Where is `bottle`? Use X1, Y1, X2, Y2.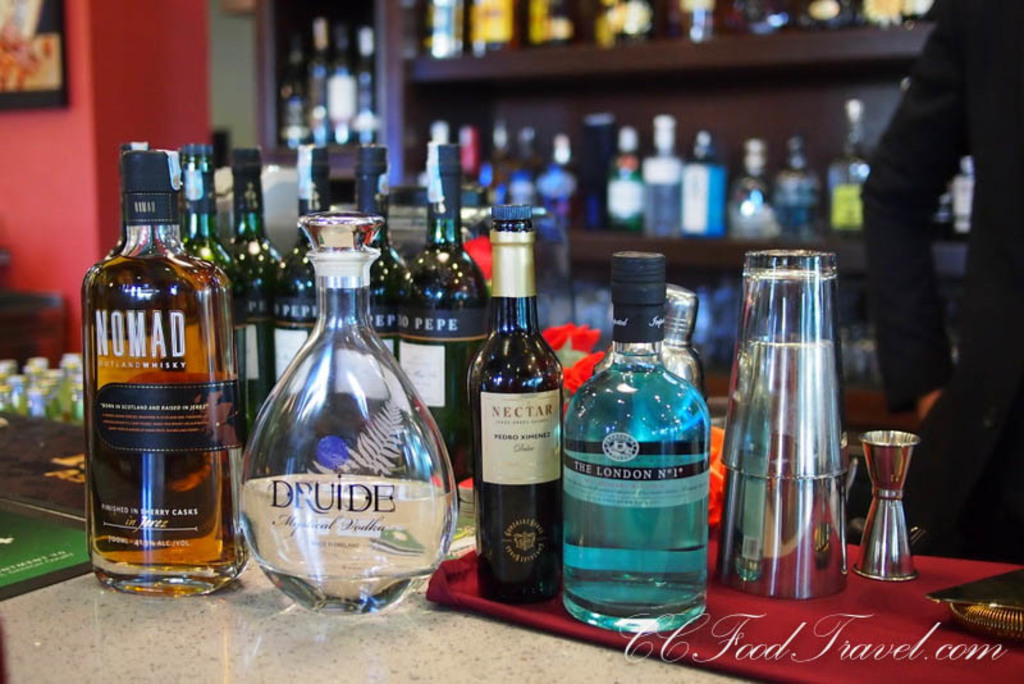
827, 99, 869, 234.
